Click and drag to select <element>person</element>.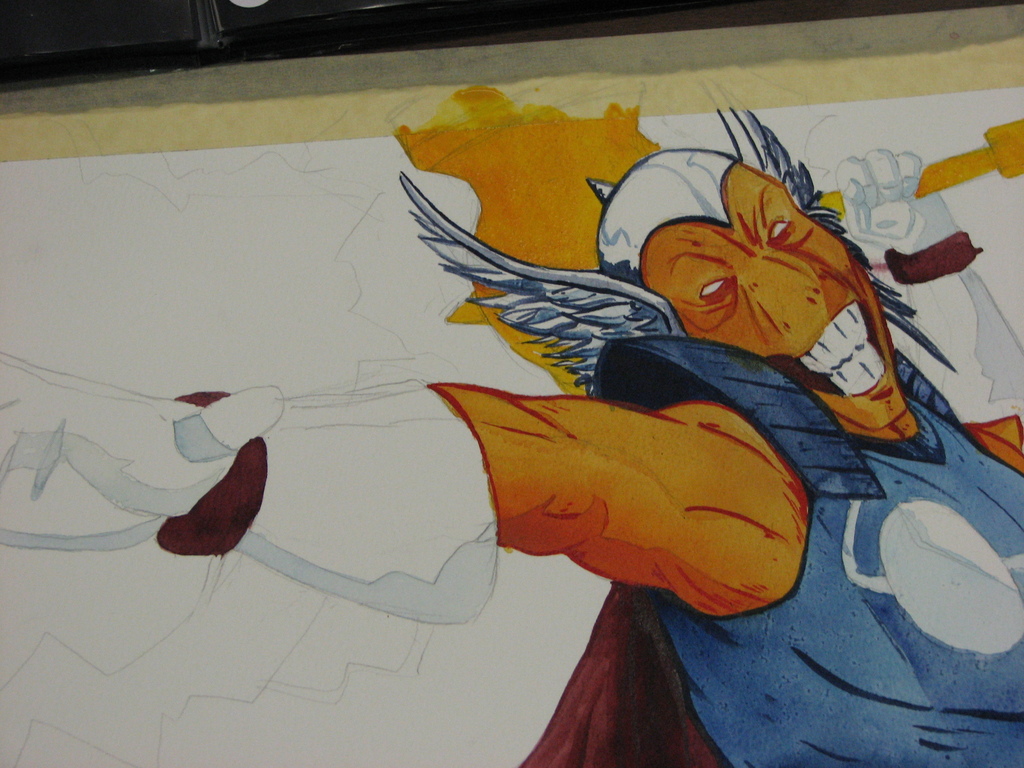
Selection: rect(0, 145, 1023, 767).
